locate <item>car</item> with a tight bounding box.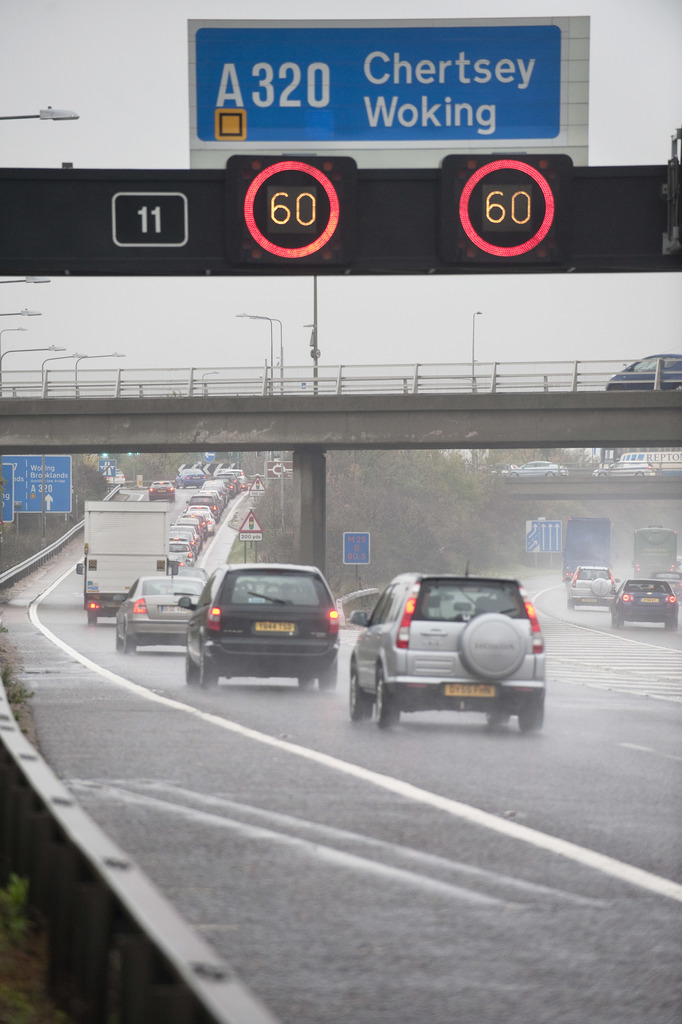
115,577,215,655.
